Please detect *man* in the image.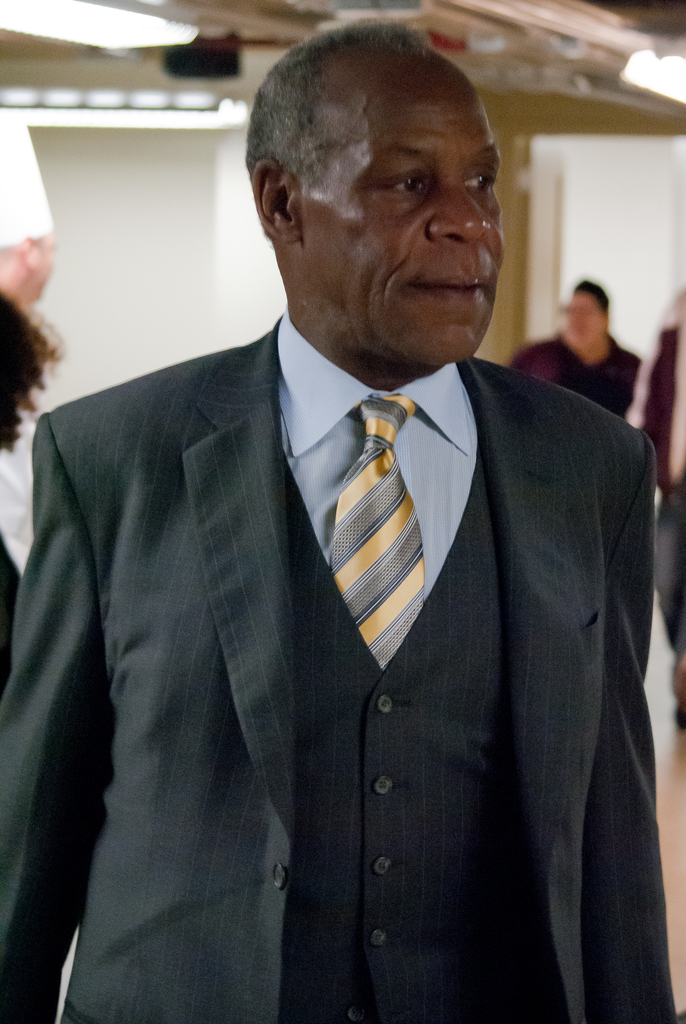
19:40:673:1000.
